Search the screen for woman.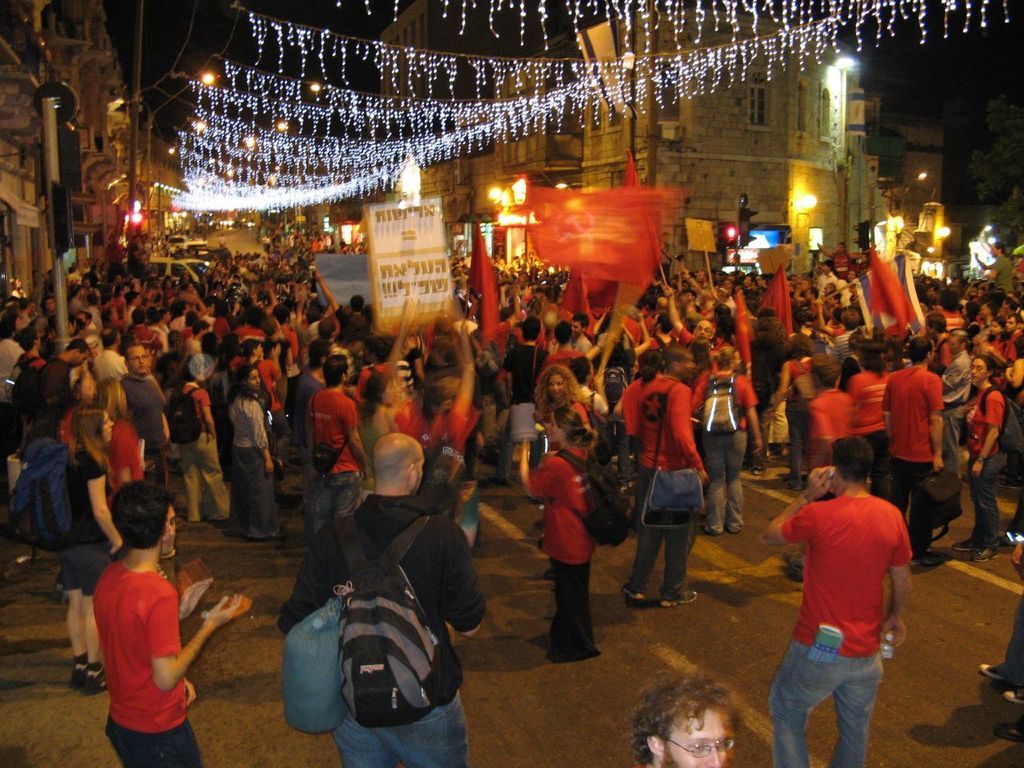
Found at {"left": 228, "top": 366, "right": 282, "bottom": 538}.
